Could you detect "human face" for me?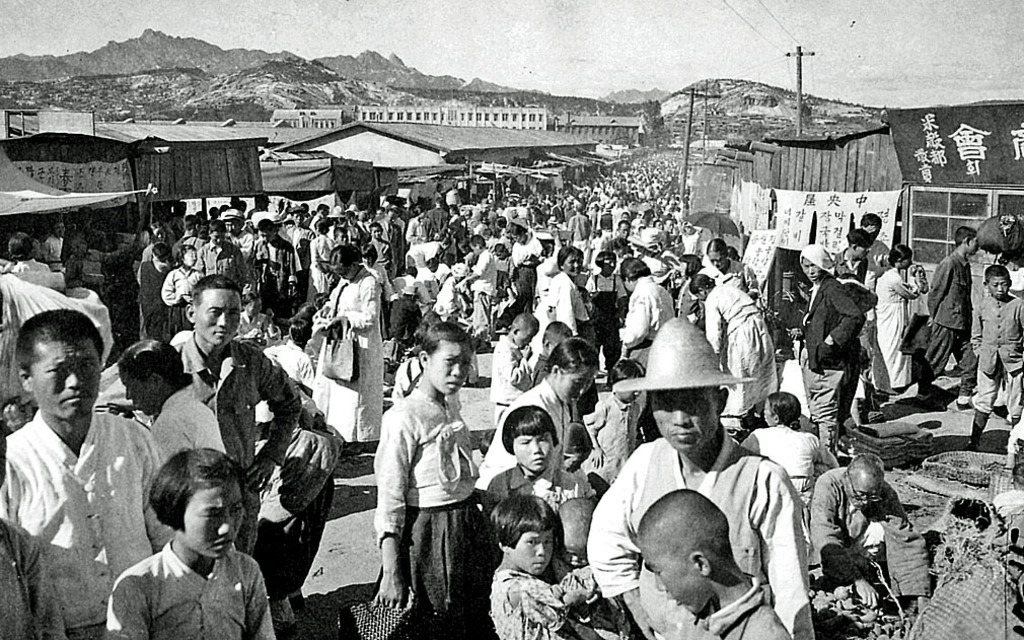
Detection result: crop(638, 539, 703, 614).
